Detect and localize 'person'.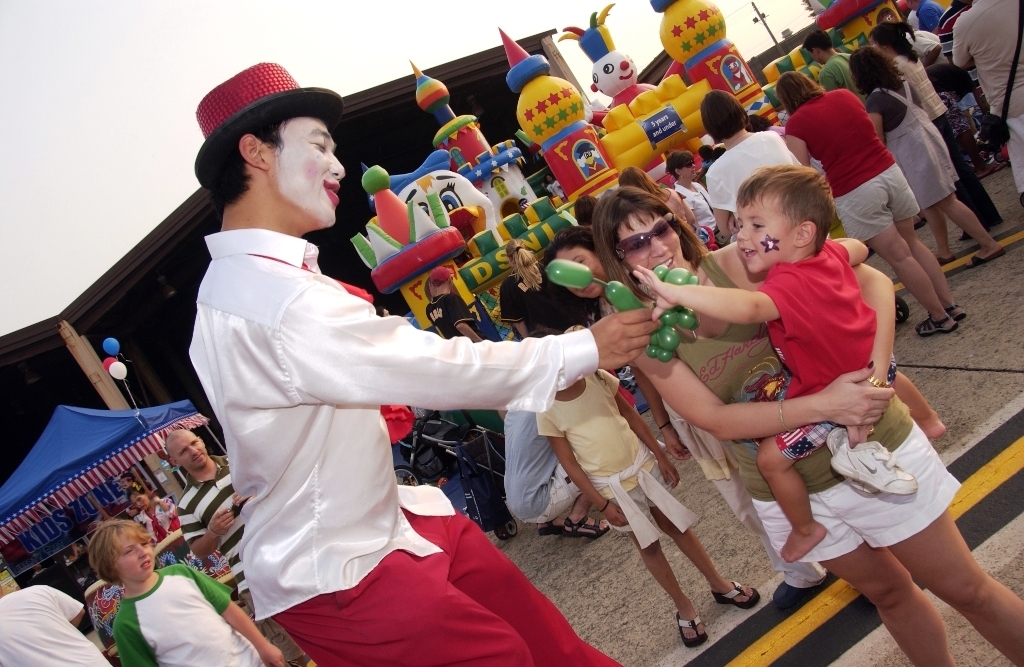
Localized at detection(501, 329, 609, 538).
